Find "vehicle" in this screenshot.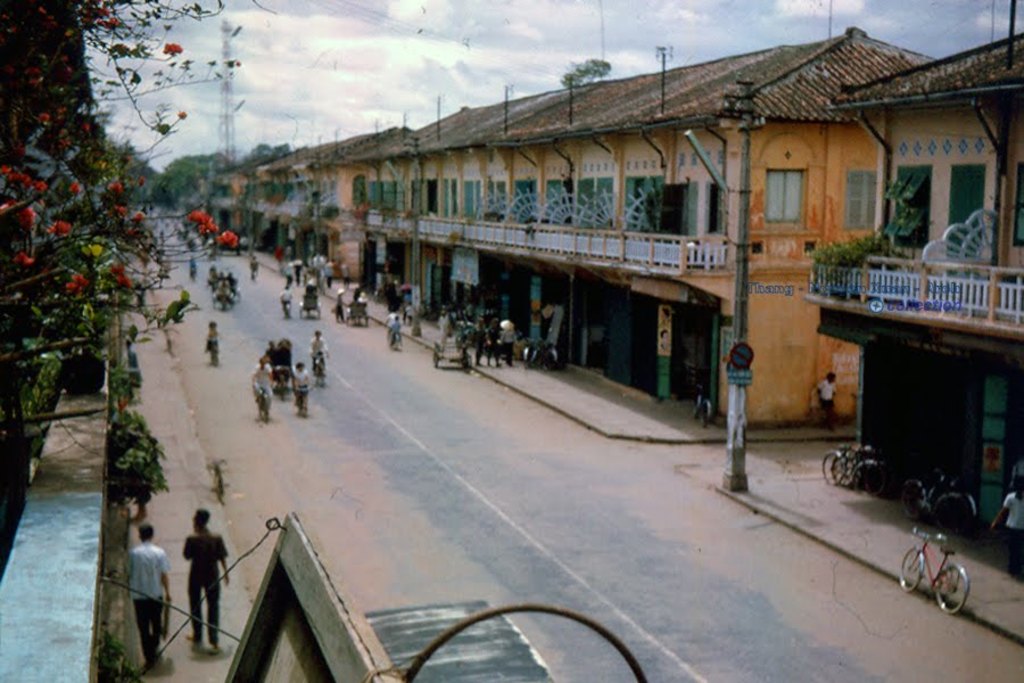
The bounding box for "vehicle" is pyautogui.locateOnScreen(279, 297, 287, 316).
